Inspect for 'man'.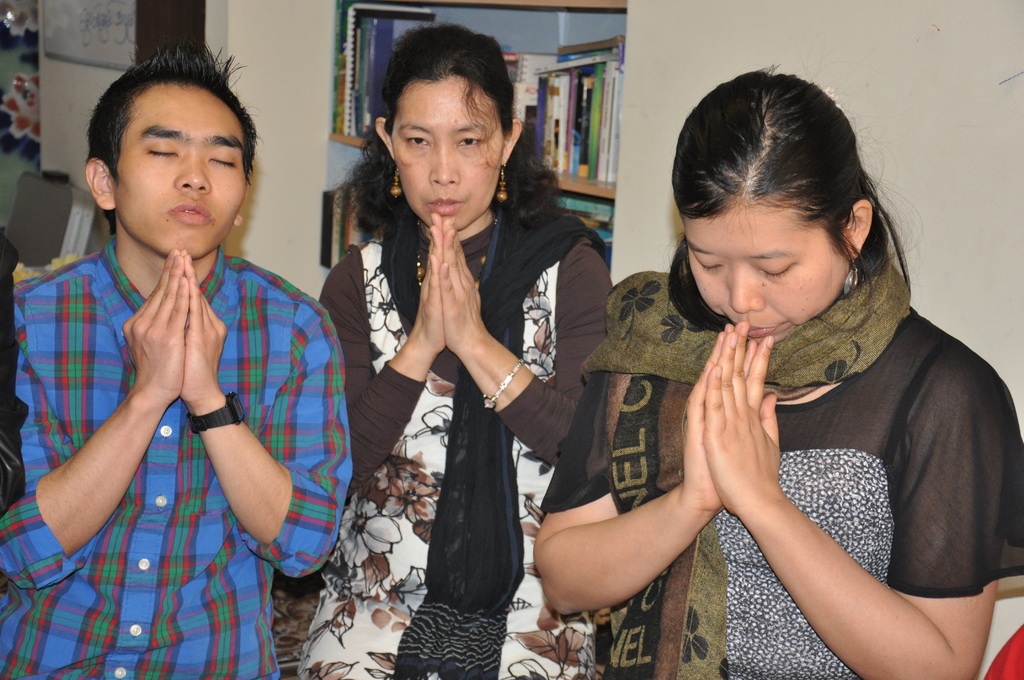
Inspection: rect(9, 35, 365, 679).
